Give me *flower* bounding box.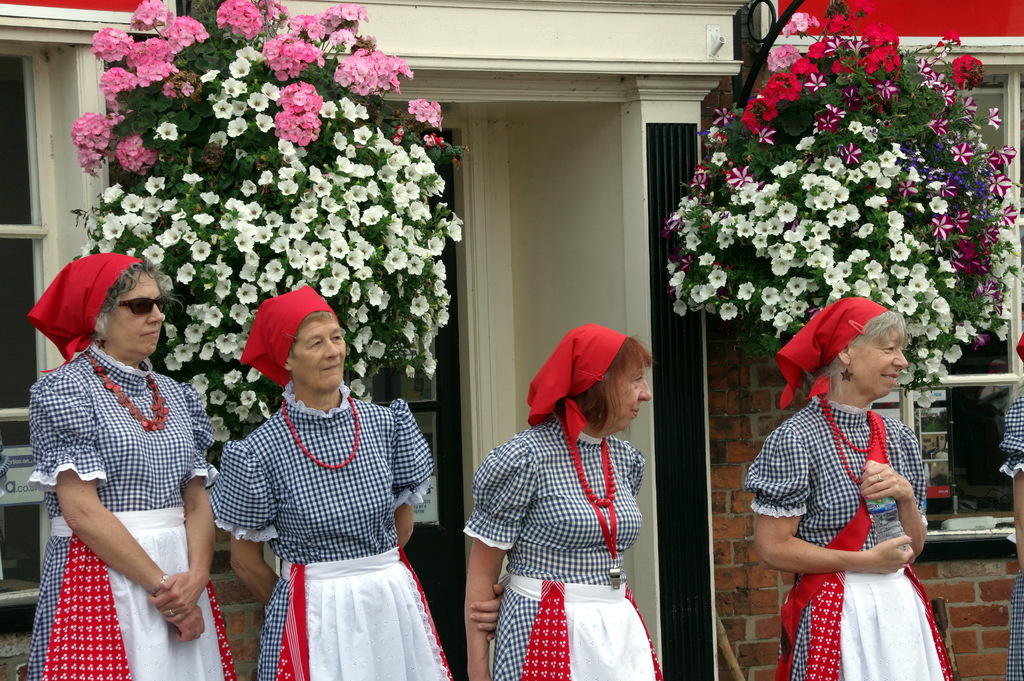
(384,227,426,254).
